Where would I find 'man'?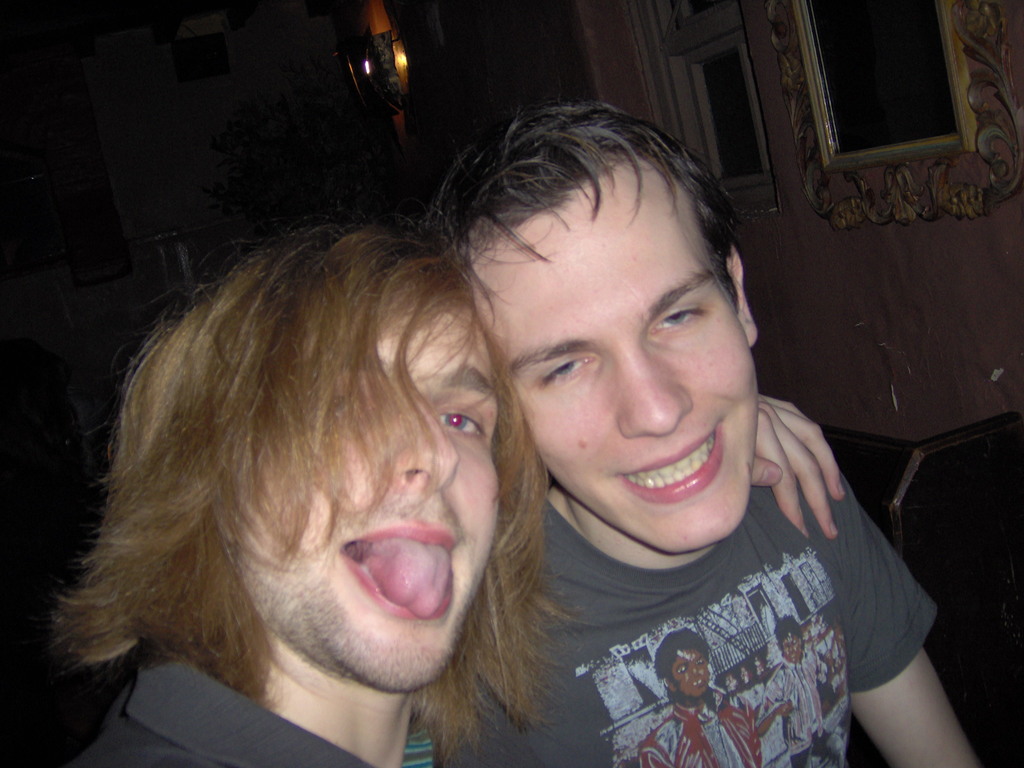
At [left=24, top=132, right=657, bottom=767].
